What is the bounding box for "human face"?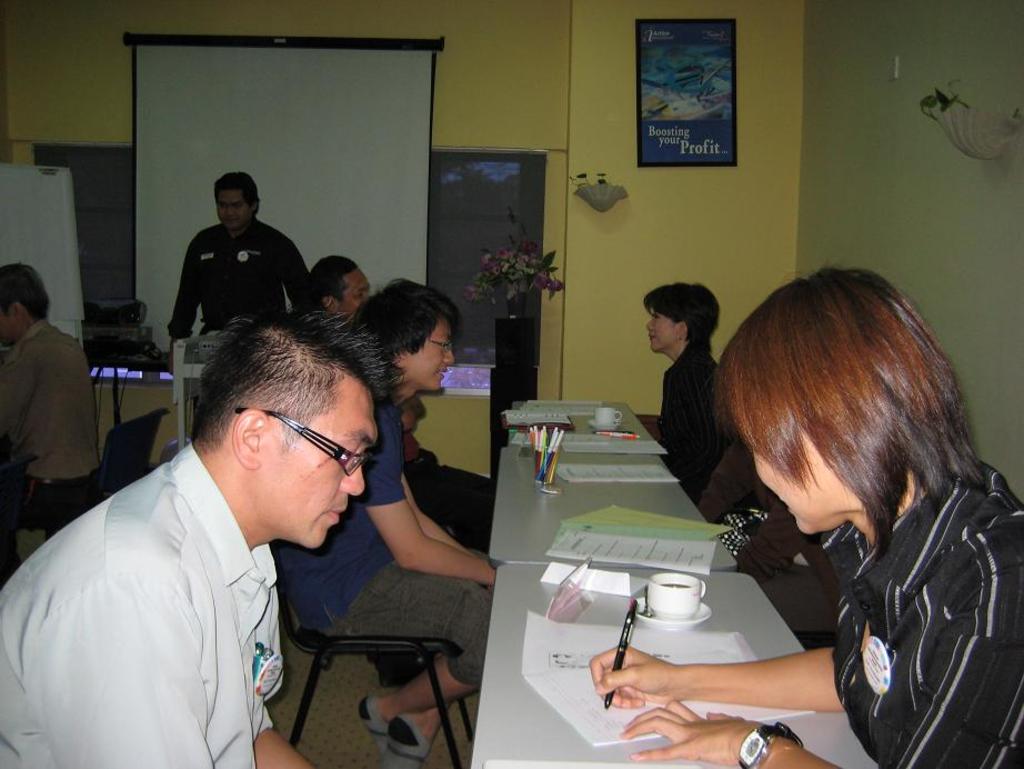
Rect(263, 379, 379, 548).
